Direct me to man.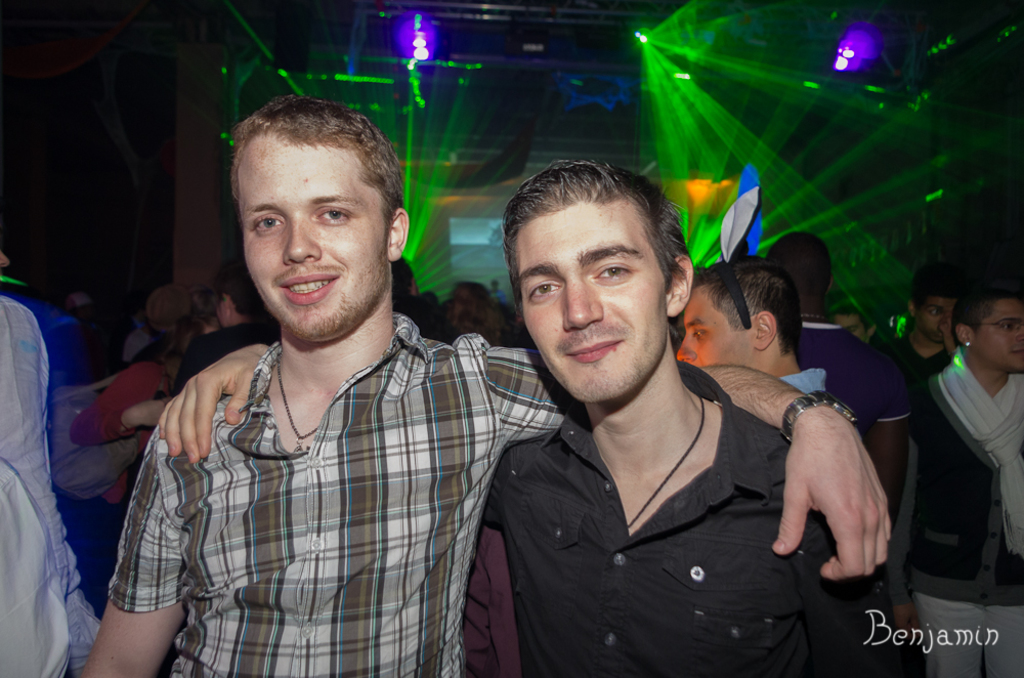
Direction: x1=672 y1=256 x2=828 y2=397.
